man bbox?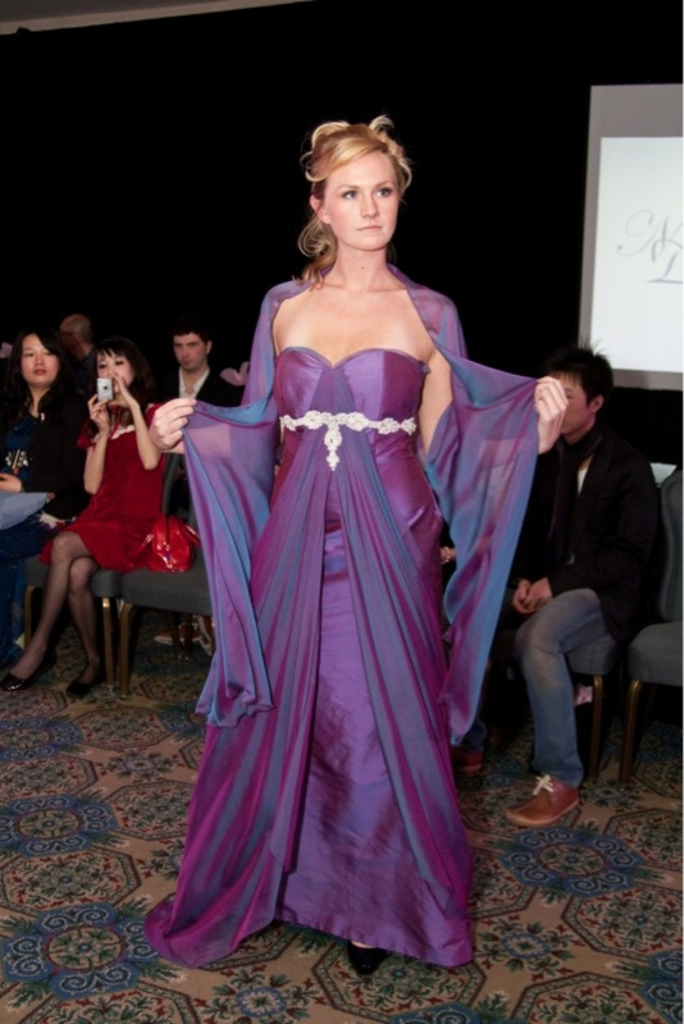
x1=137, y1=332, x2=252, y2=412
